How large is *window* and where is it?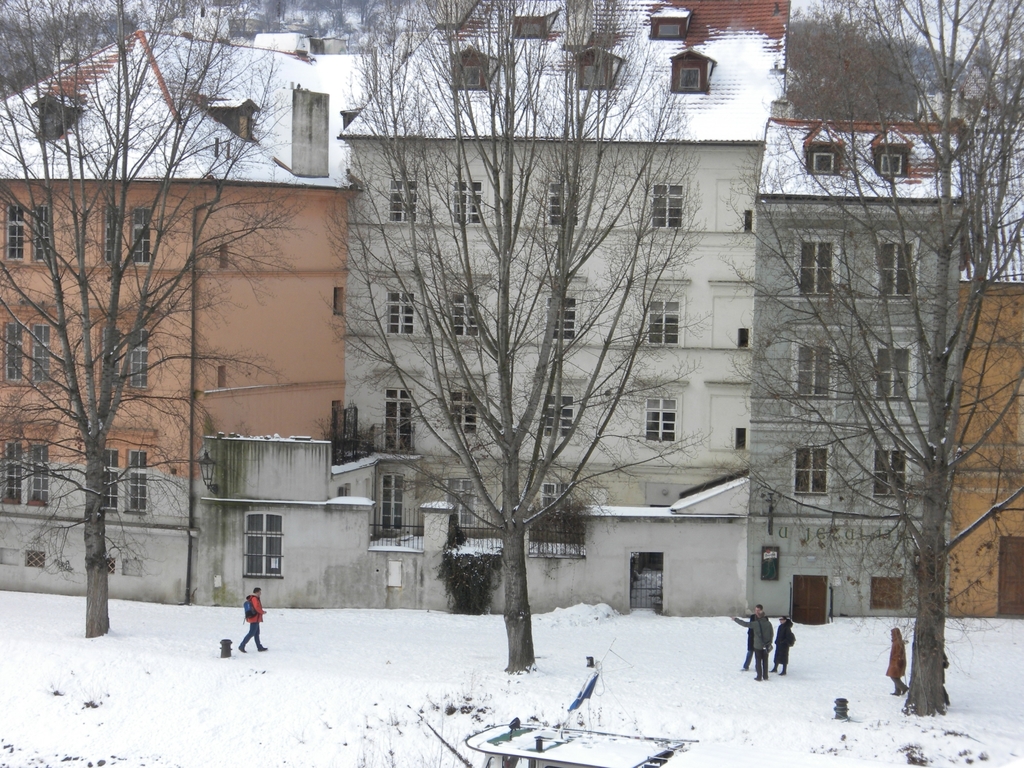
Bounding box: [x1=639, y1=392, x2=682, y2=441].
